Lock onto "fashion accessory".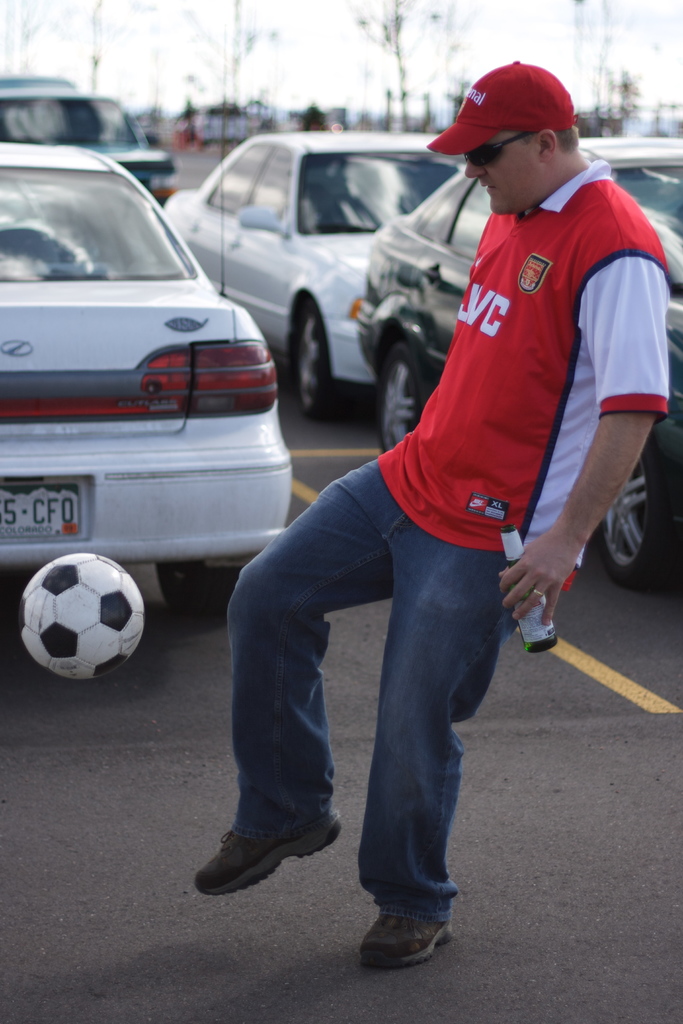
Locked: locate(527, 583, 548, 599).
